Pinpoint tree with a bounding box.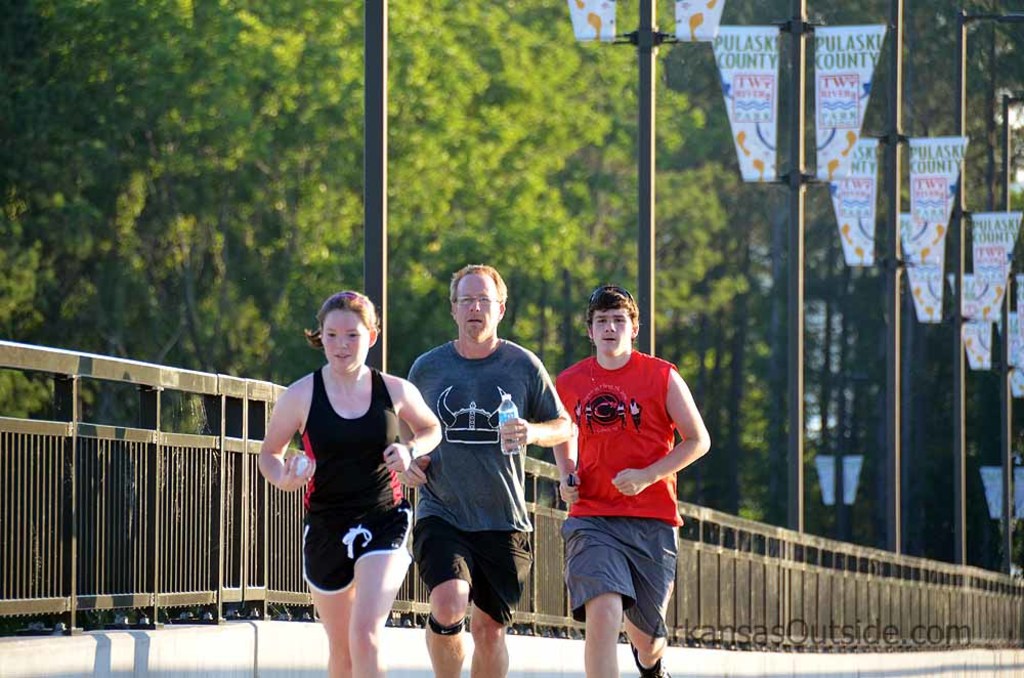
703 2 813 516.
